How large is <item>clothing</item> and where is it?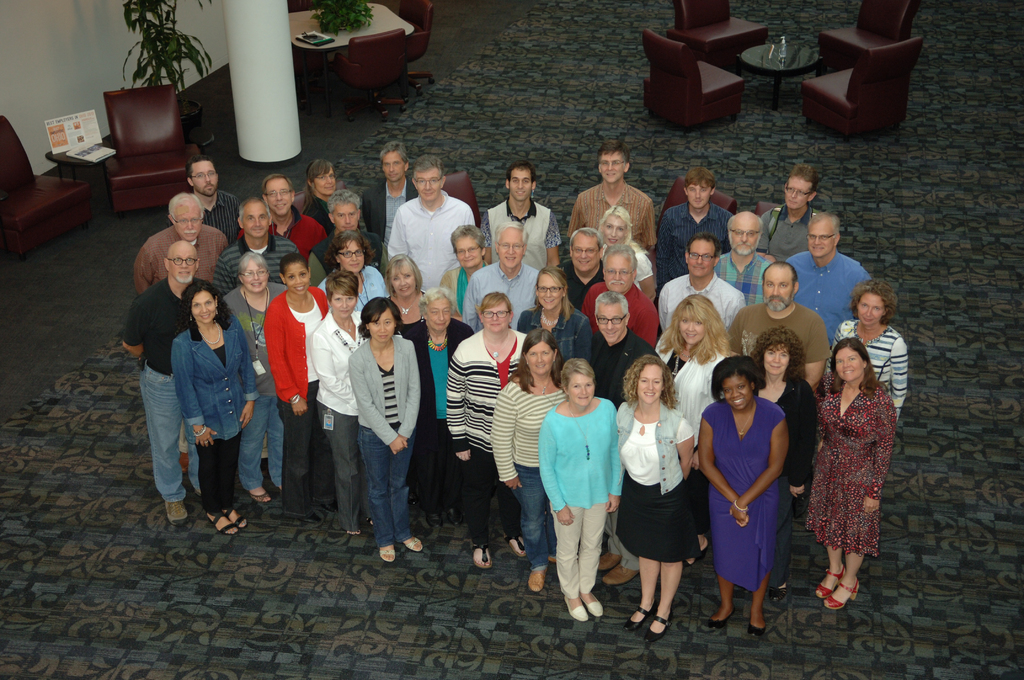
Bounding box: (474, 193, 558, 273).
